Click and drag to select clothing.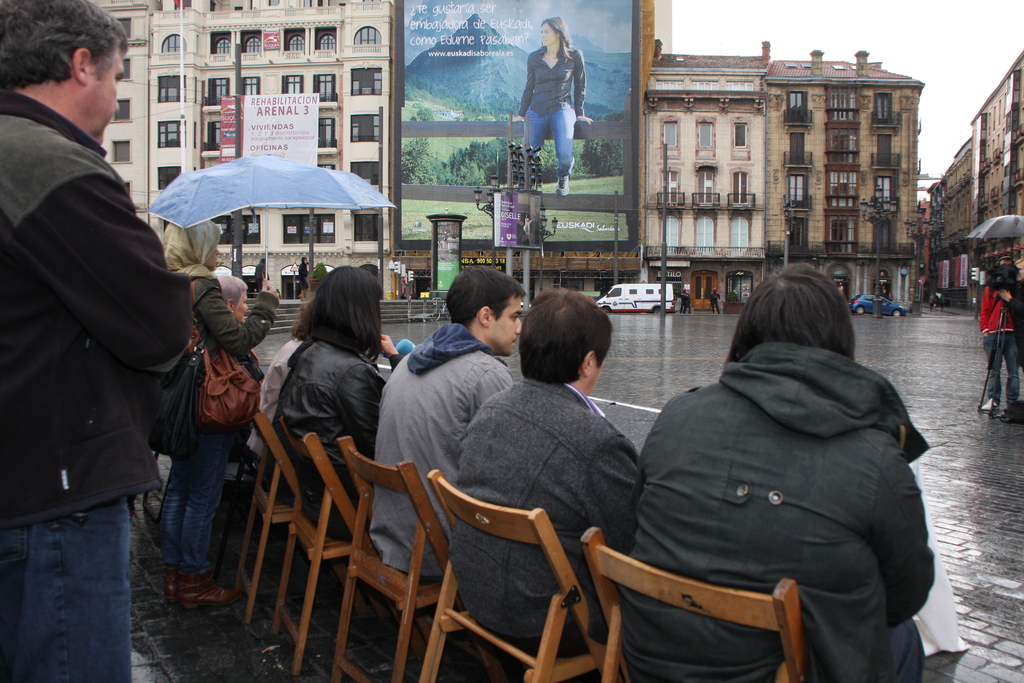
Selection: 677 286 693 315.
